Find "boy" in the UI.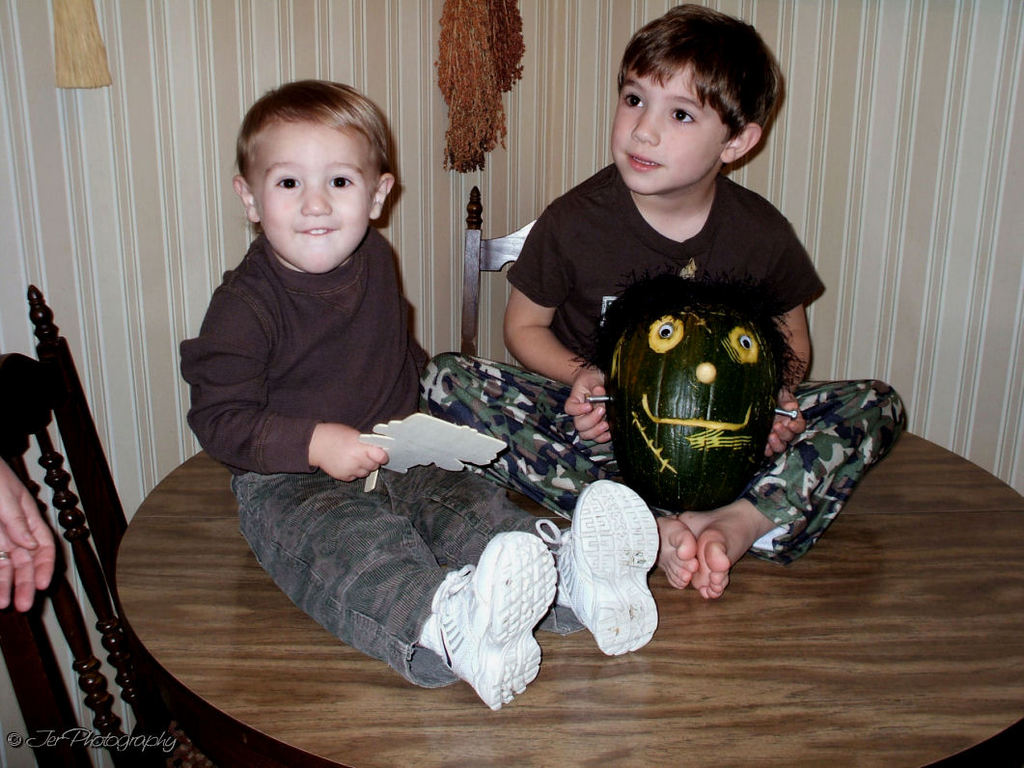
UI element at 420 0 908 603.
